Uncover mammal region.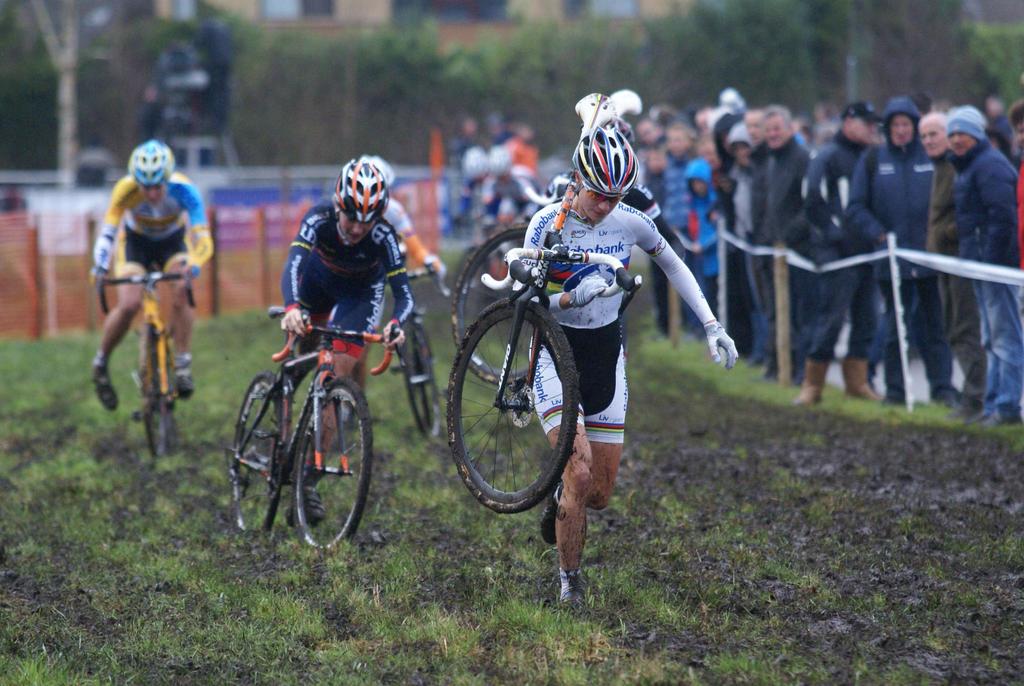
Uncovered: (x1=331, y1=157, x2=448, y2=405).
